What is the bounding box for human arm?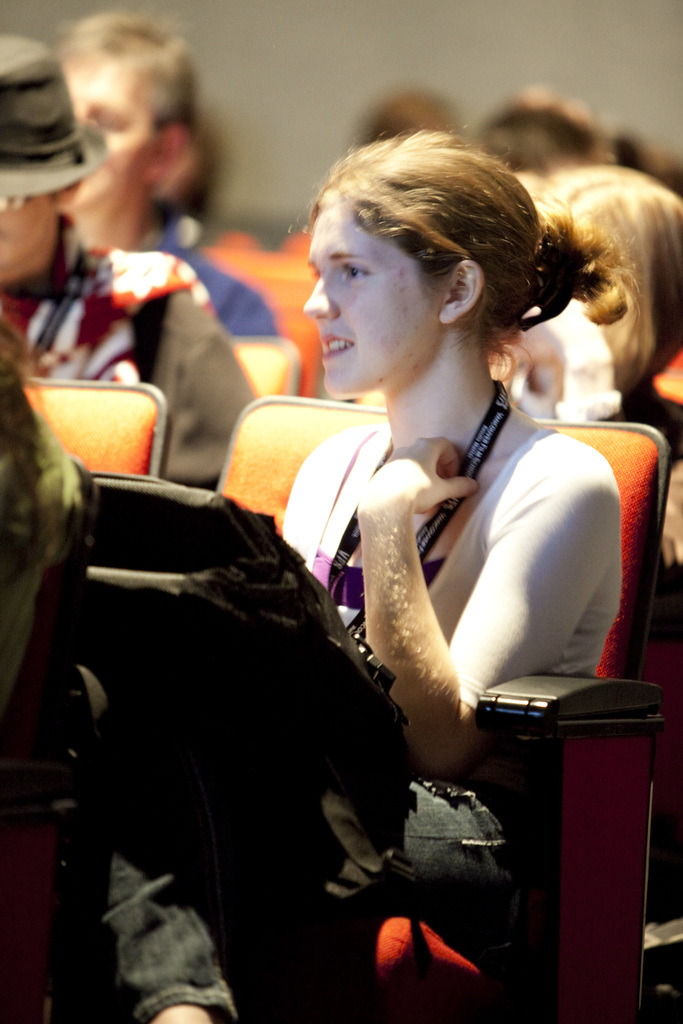
region(101, 732, 246, 1023).
